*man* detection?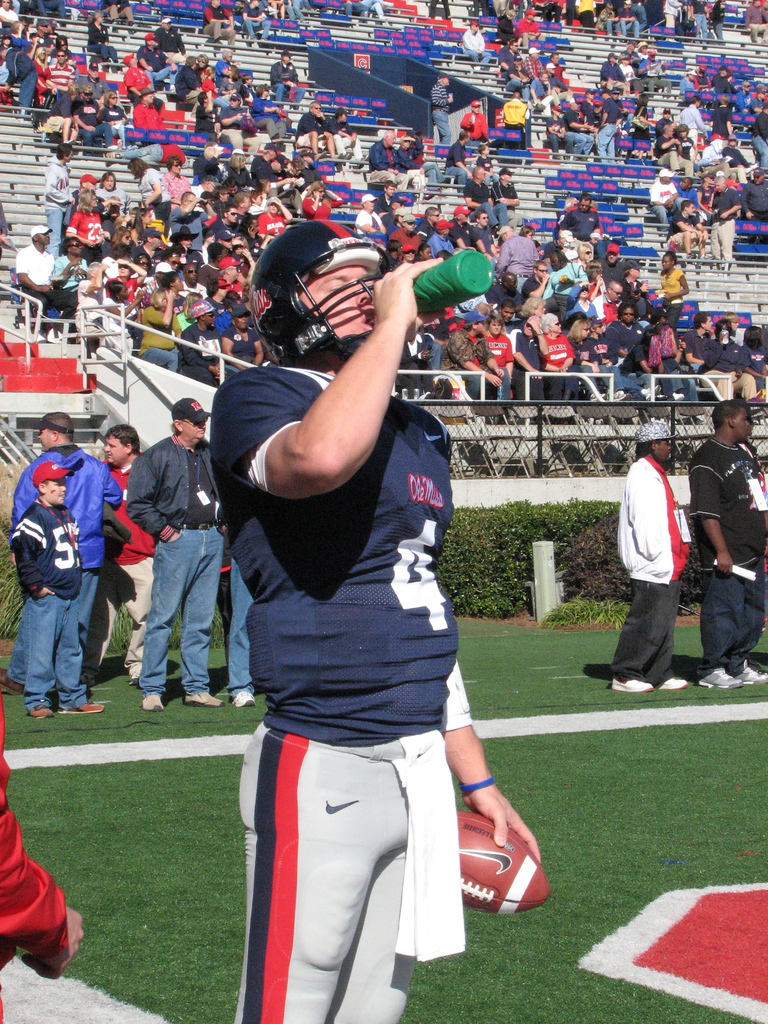
(428,0,450,17)
